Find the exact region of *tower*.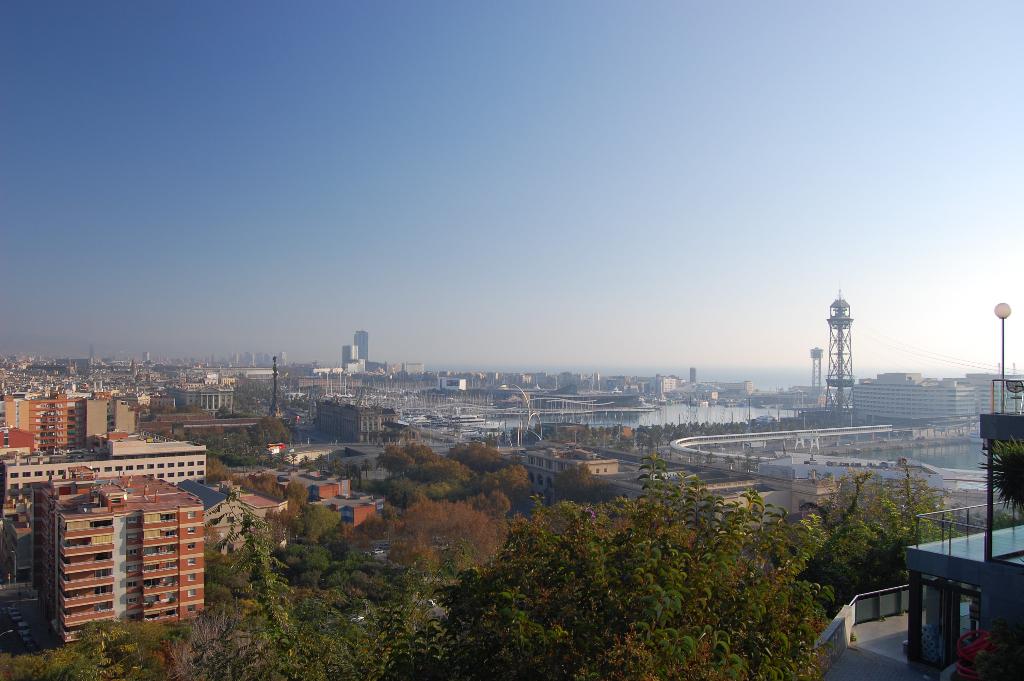
Exact region: (356, 334, 367, 356).
